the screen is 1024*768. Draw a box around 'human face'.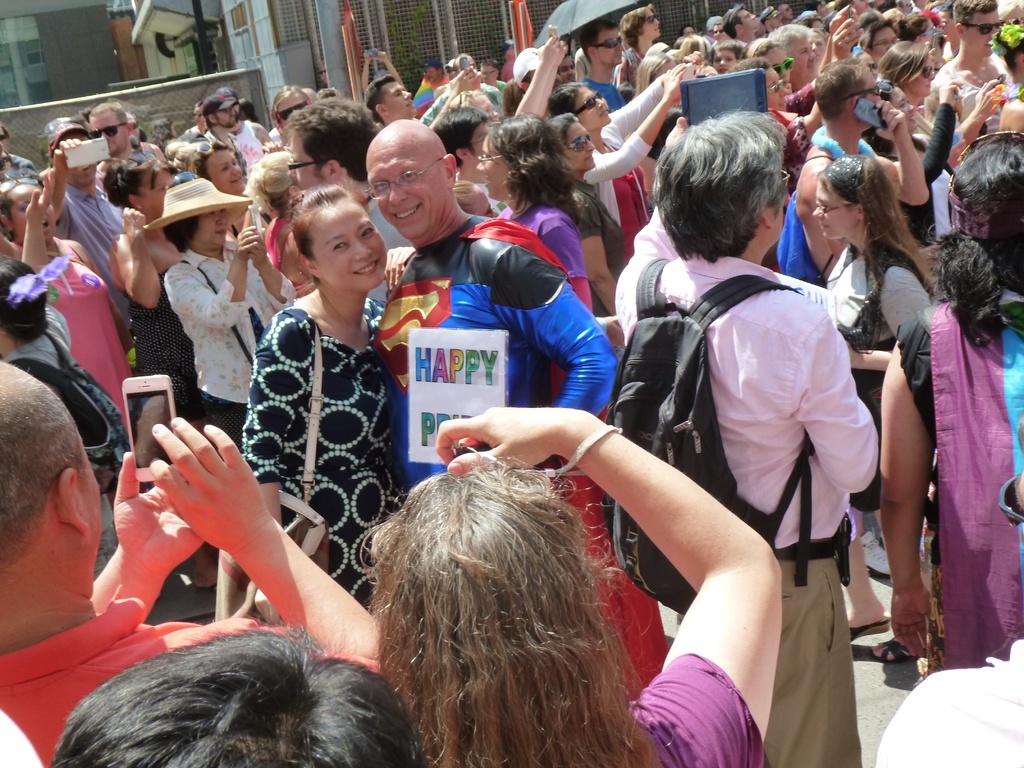
<bbox>559, 59, 575, 81</bbox>.
